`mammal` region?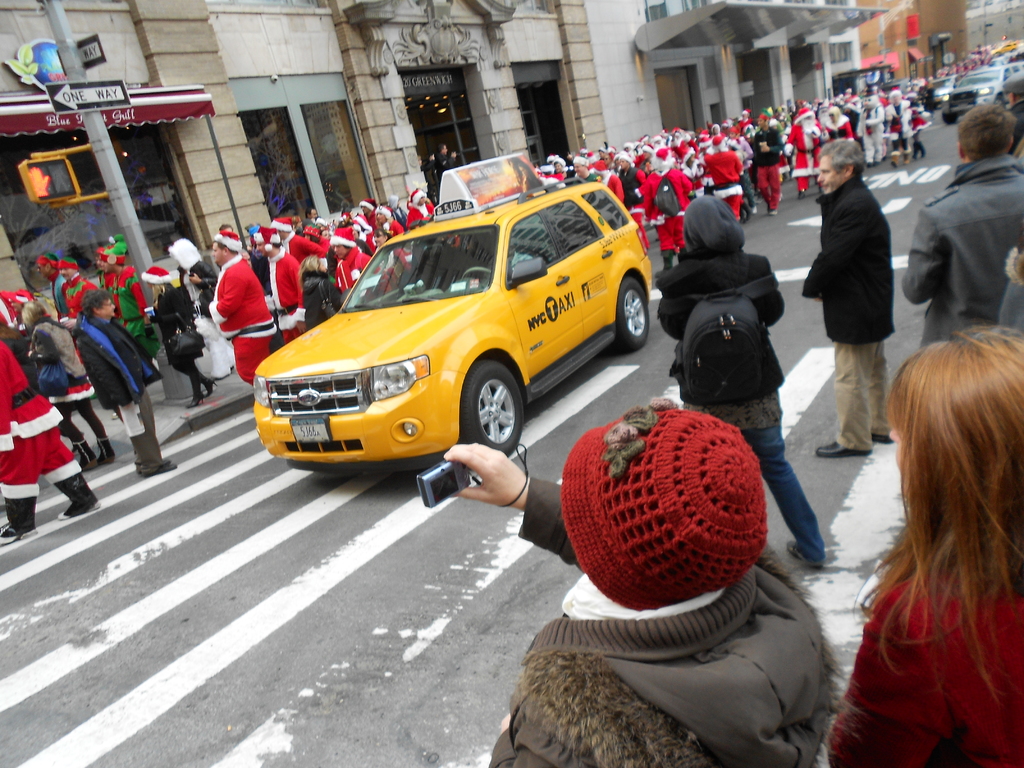
(441,397,850,767)
